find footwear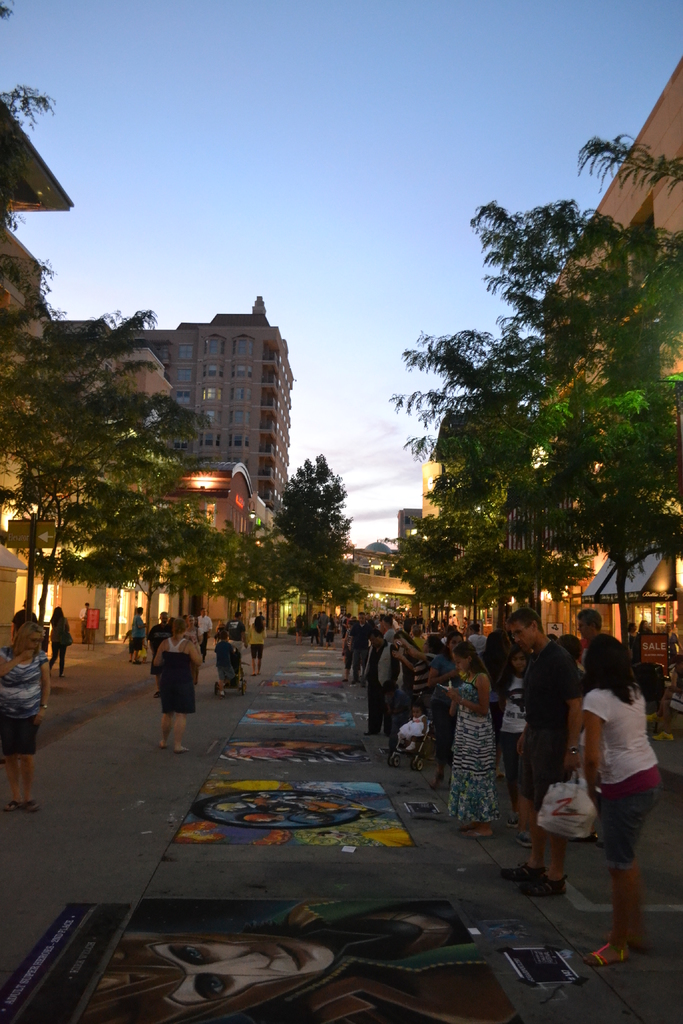
22, 796, 42, 817
